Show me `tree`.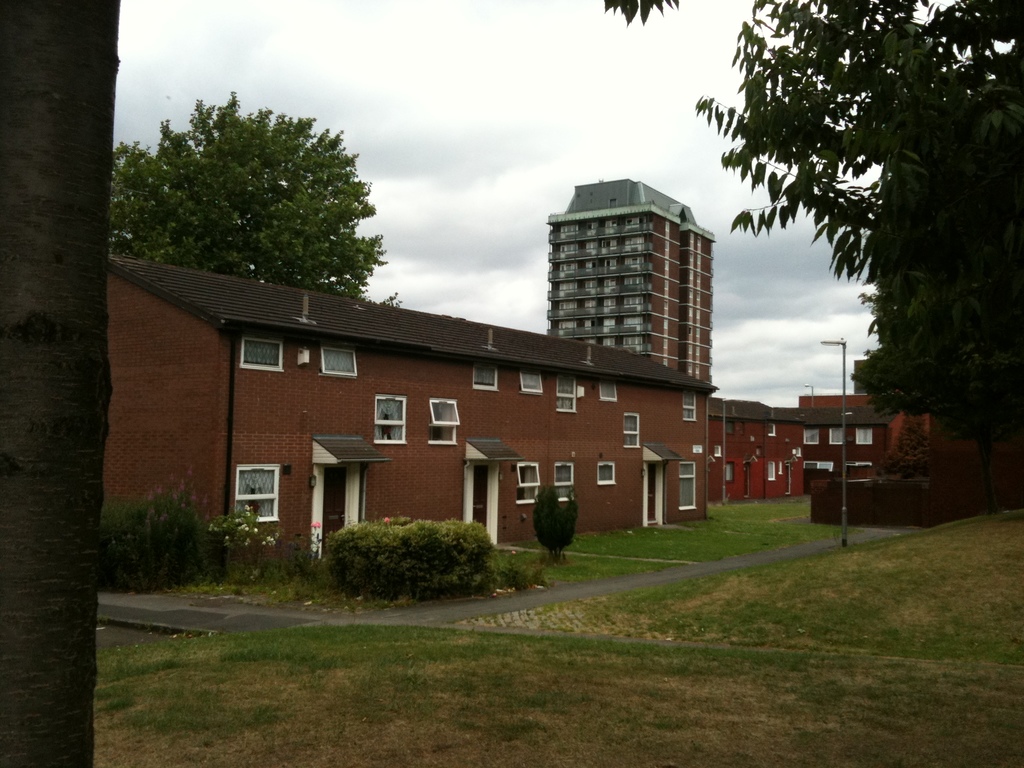
`tree` is here: {"left": 1, "top": 0, "right": 120, "bottom": 767}.
